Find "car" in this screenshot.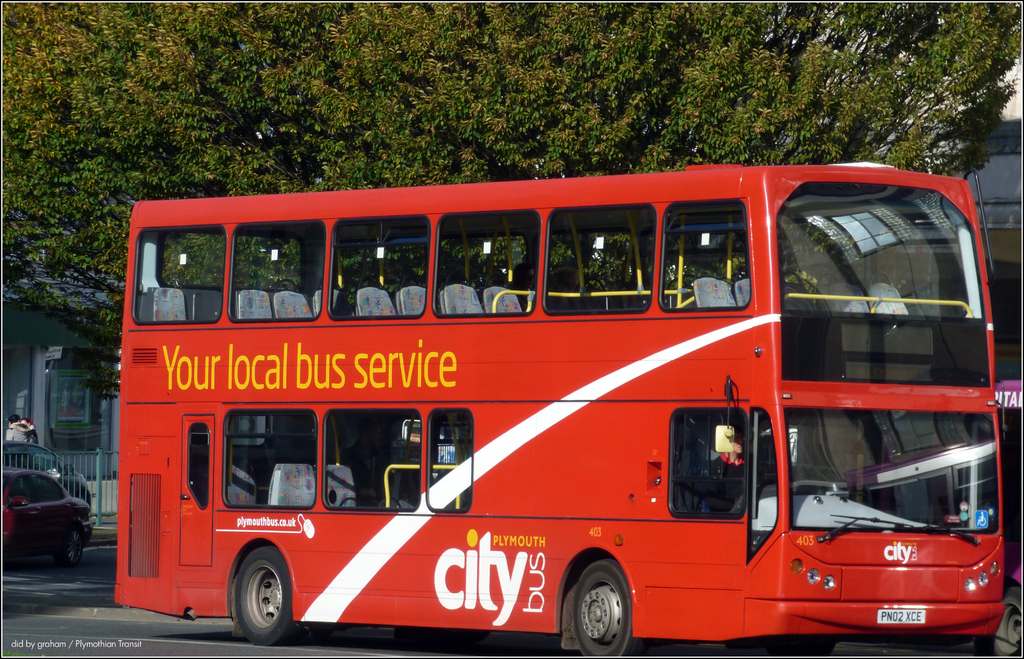
The bounding box for "car" is region(0, 443, 92, 508).
